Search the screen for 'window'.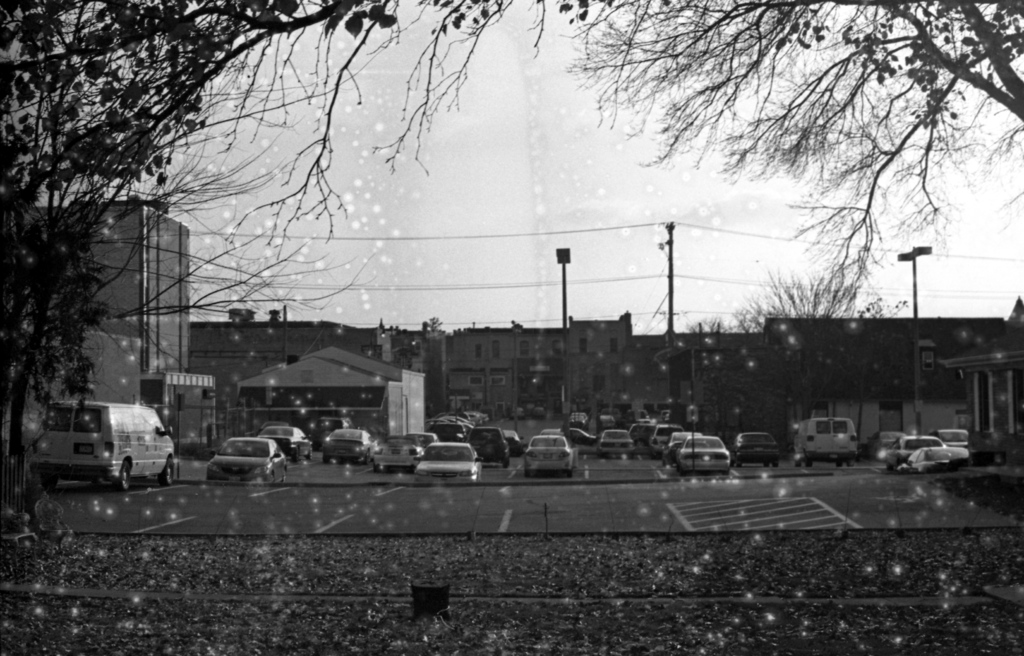
Found at (581,342,585,352).
